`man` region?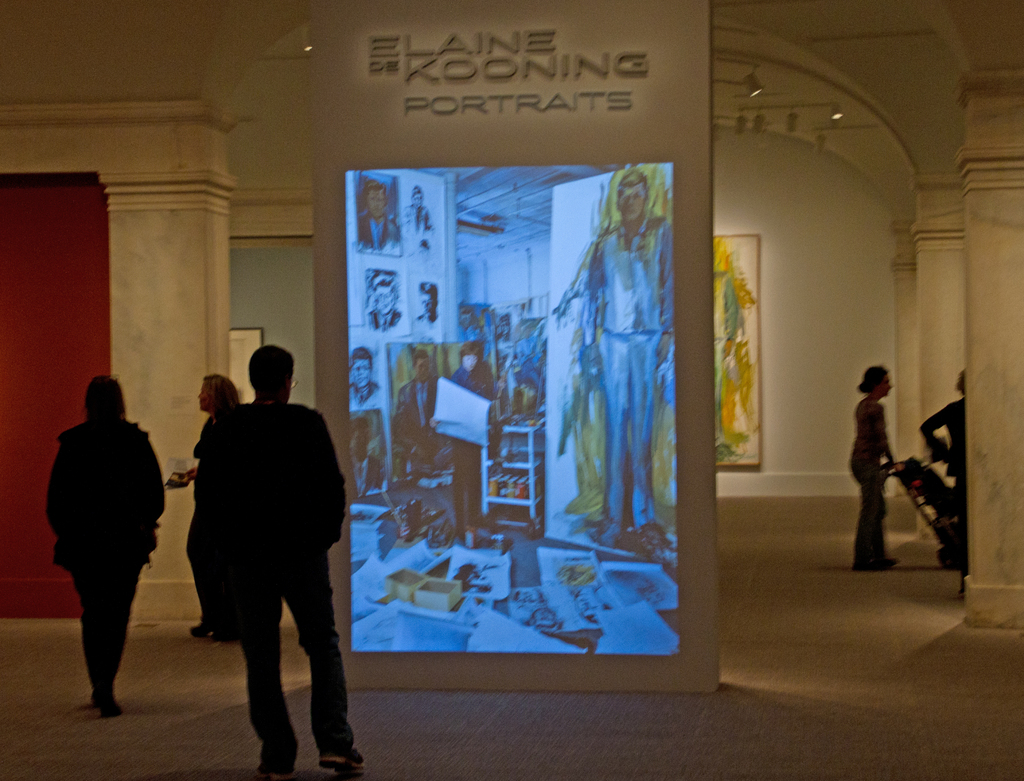
[x1=394, y1=346, x2=445, y2=472]
